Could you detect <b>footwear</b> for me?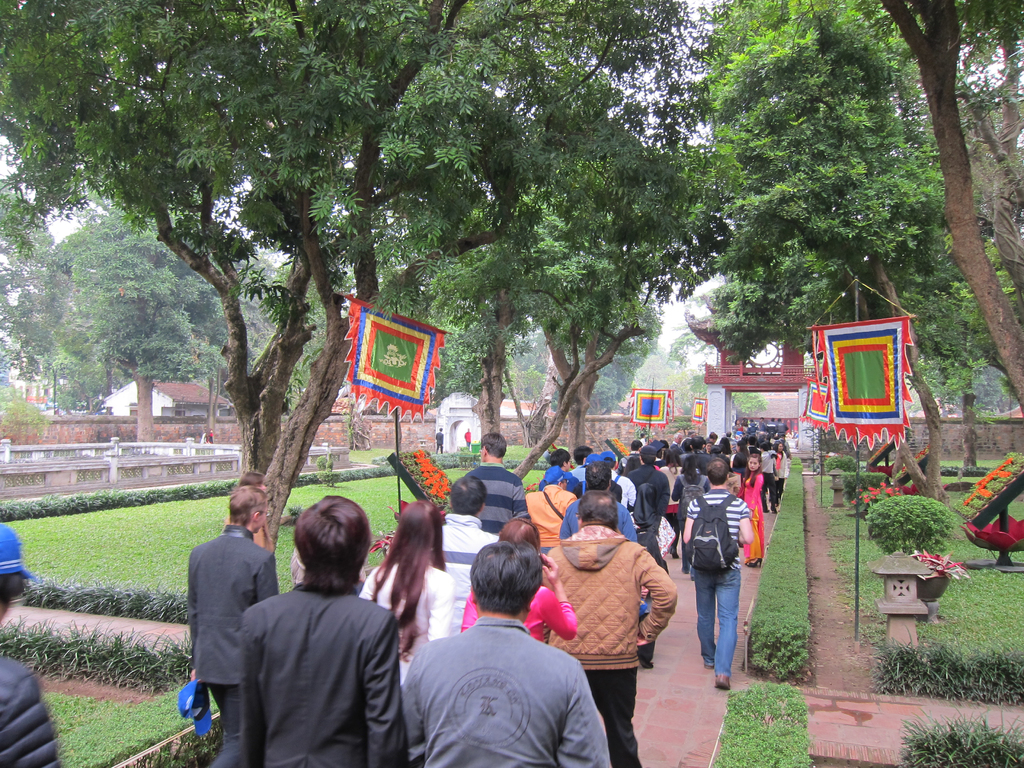
Detection result: Rect(682, 568, 690, 575).
